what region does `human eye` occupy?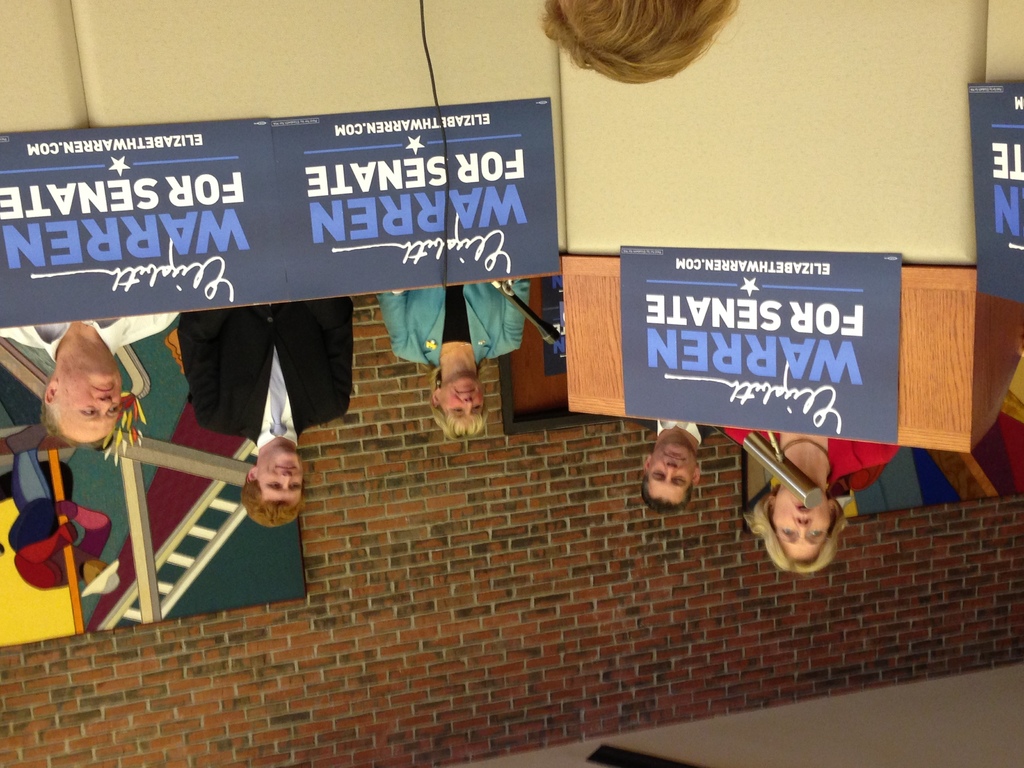
left=671, top=475, right=686, bottom=484.
